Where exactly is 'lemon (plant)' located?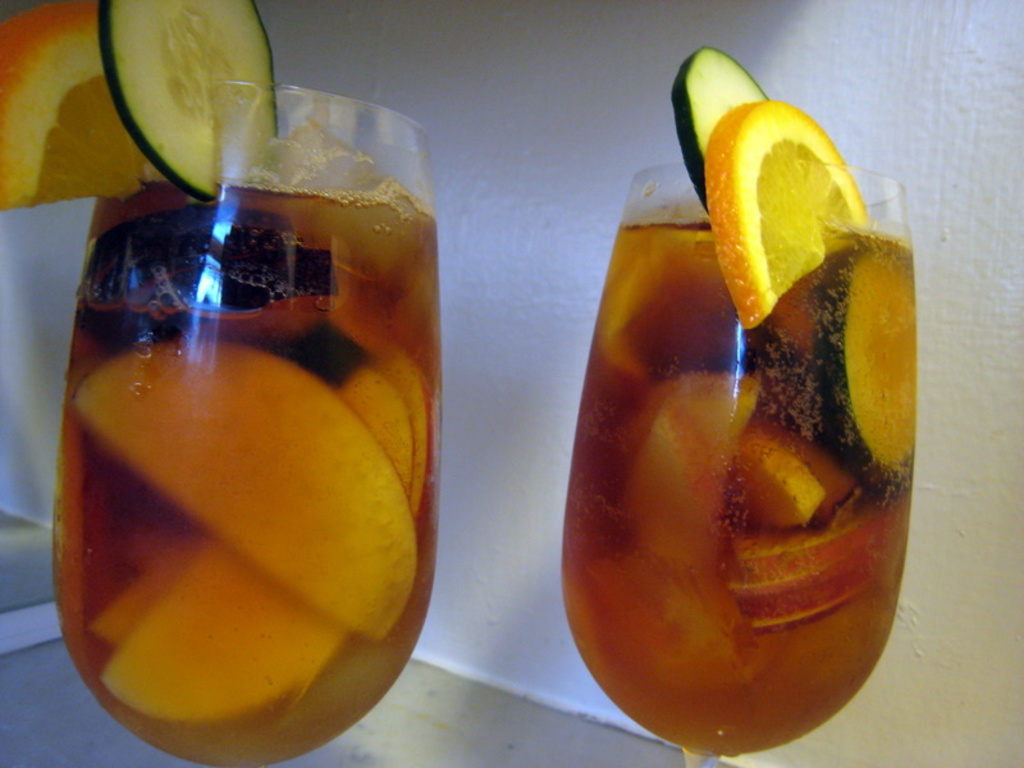
Its bounding box is <region>695, 106, 879, 300</region>.
